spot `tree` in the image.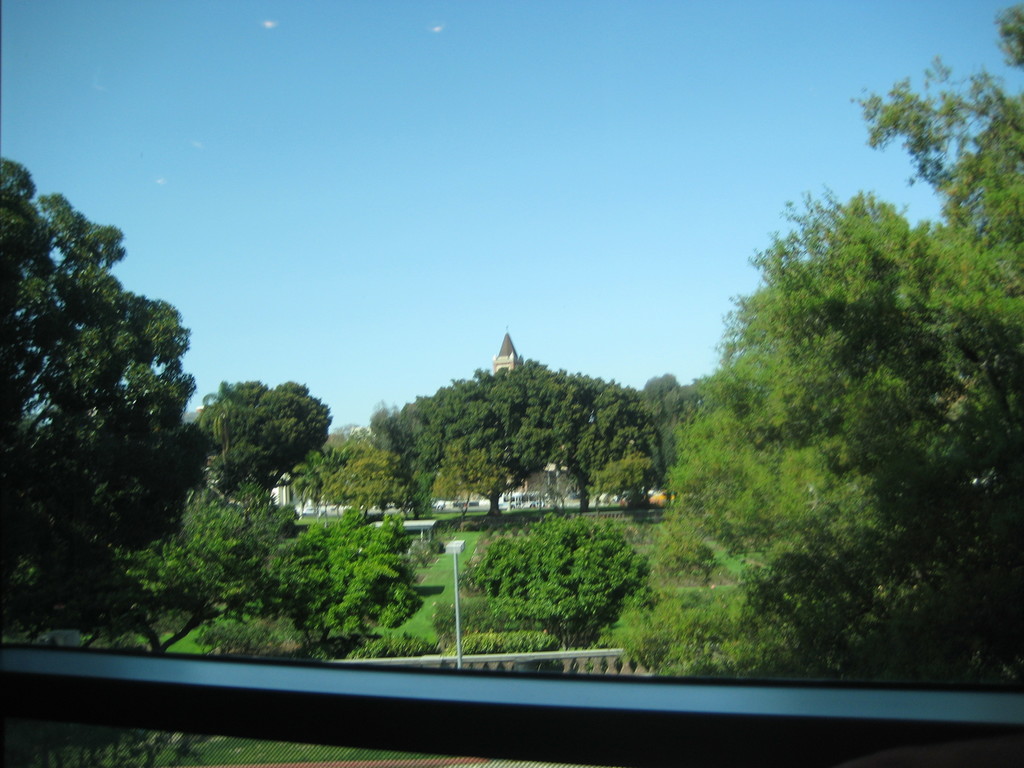
`tree` found at bbox=(601, 6, 1023, 689).
